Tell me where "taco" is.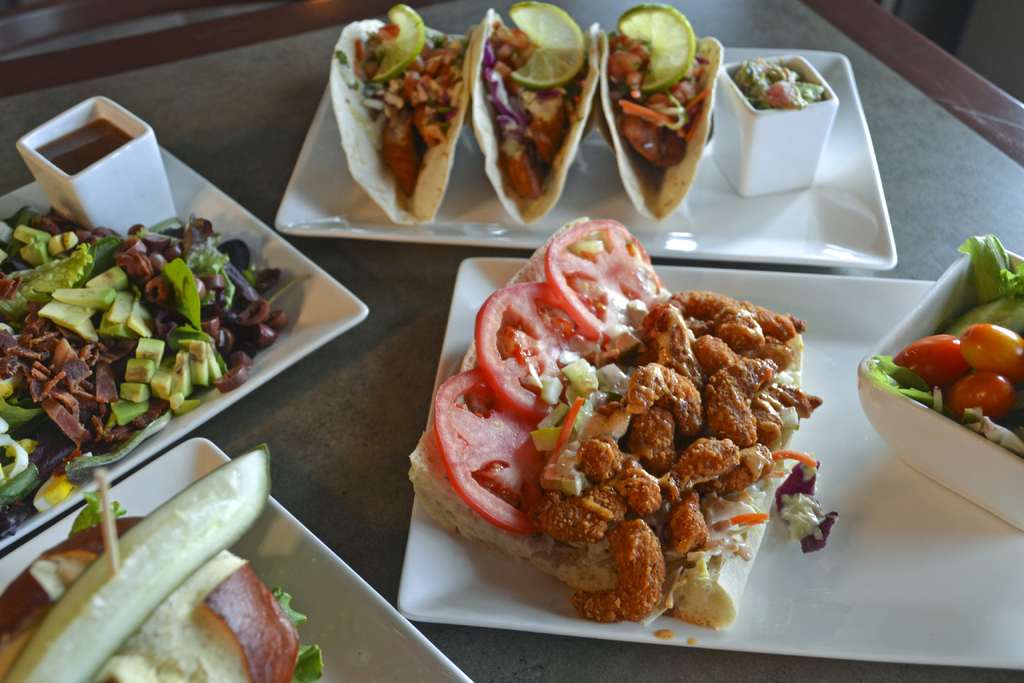
"taco" is at {"x1": 465, "y1": 22, "x2": 598, "y2": 226}.
